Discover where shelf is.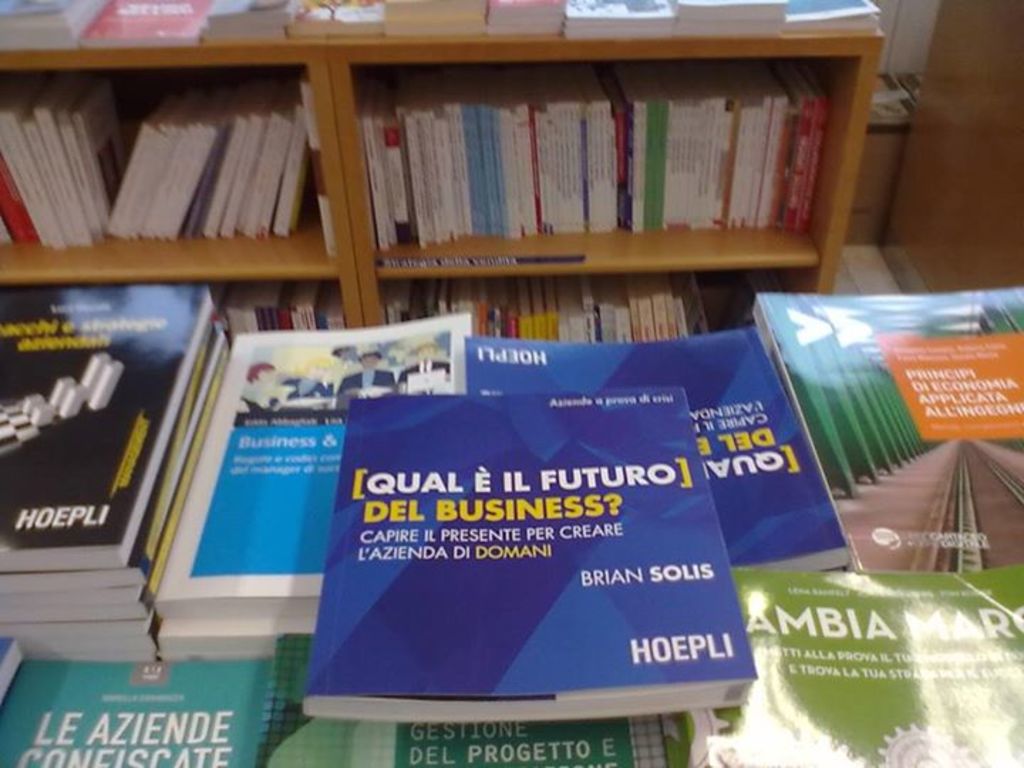
Discovered at x1=68 y1=20 x2=880 y2=370.
